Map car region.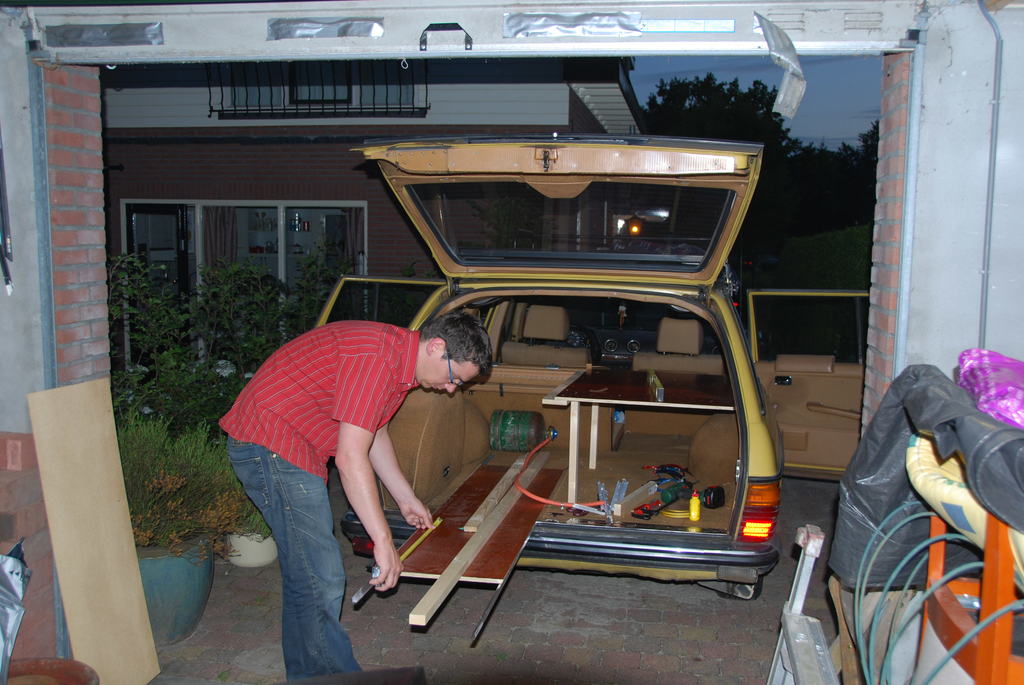
Mapped to box=[330, 144, 797, 613].
